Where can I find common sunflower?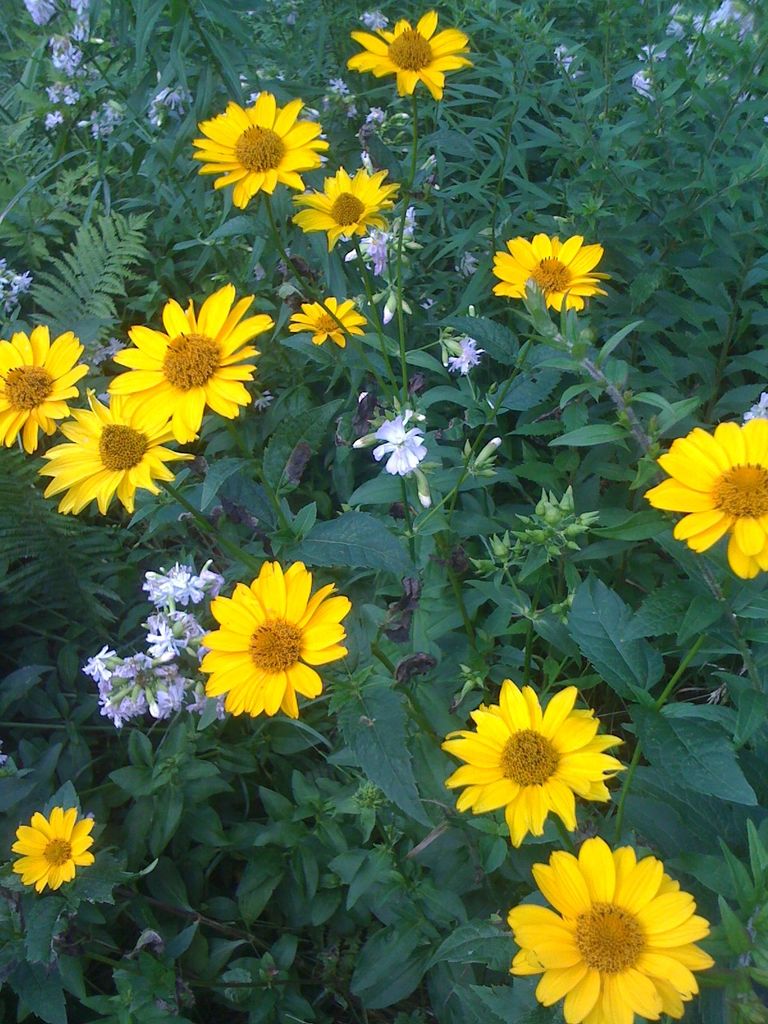
You can find it at 493 230 605 307.
